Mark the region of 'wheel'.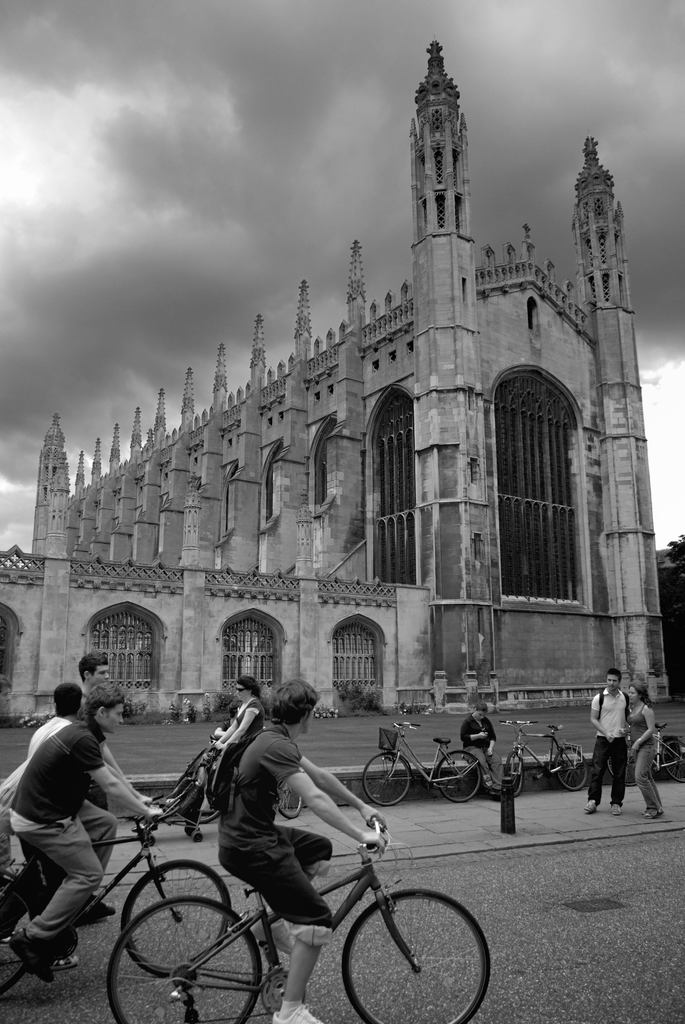
Region: 432:753:482:808.
